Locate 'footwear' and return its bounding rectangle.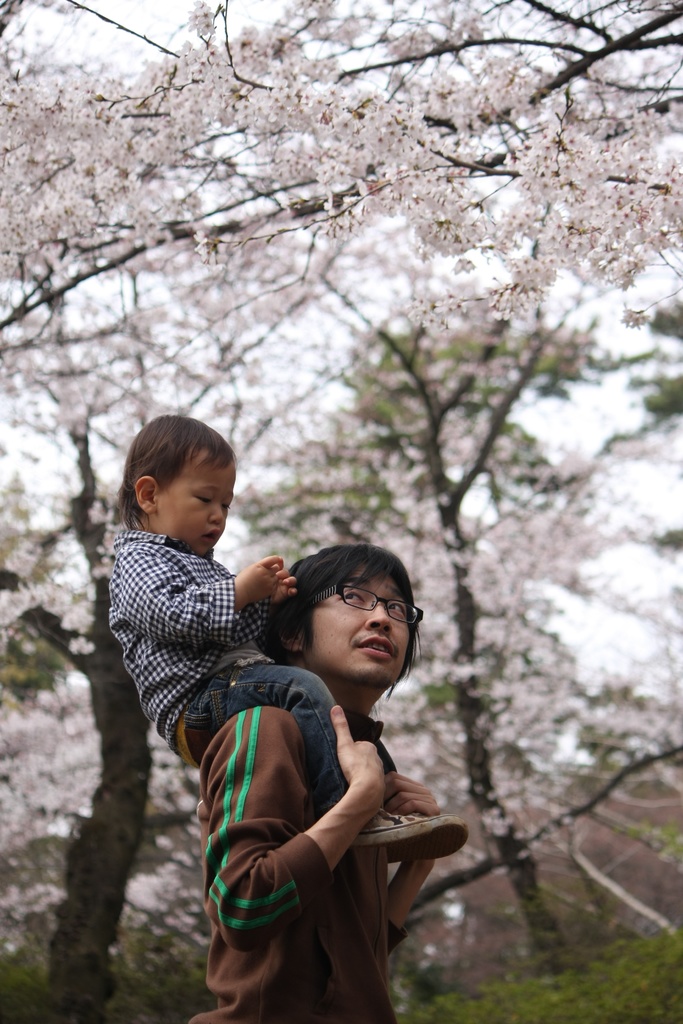
363, 793, 448, 875.
